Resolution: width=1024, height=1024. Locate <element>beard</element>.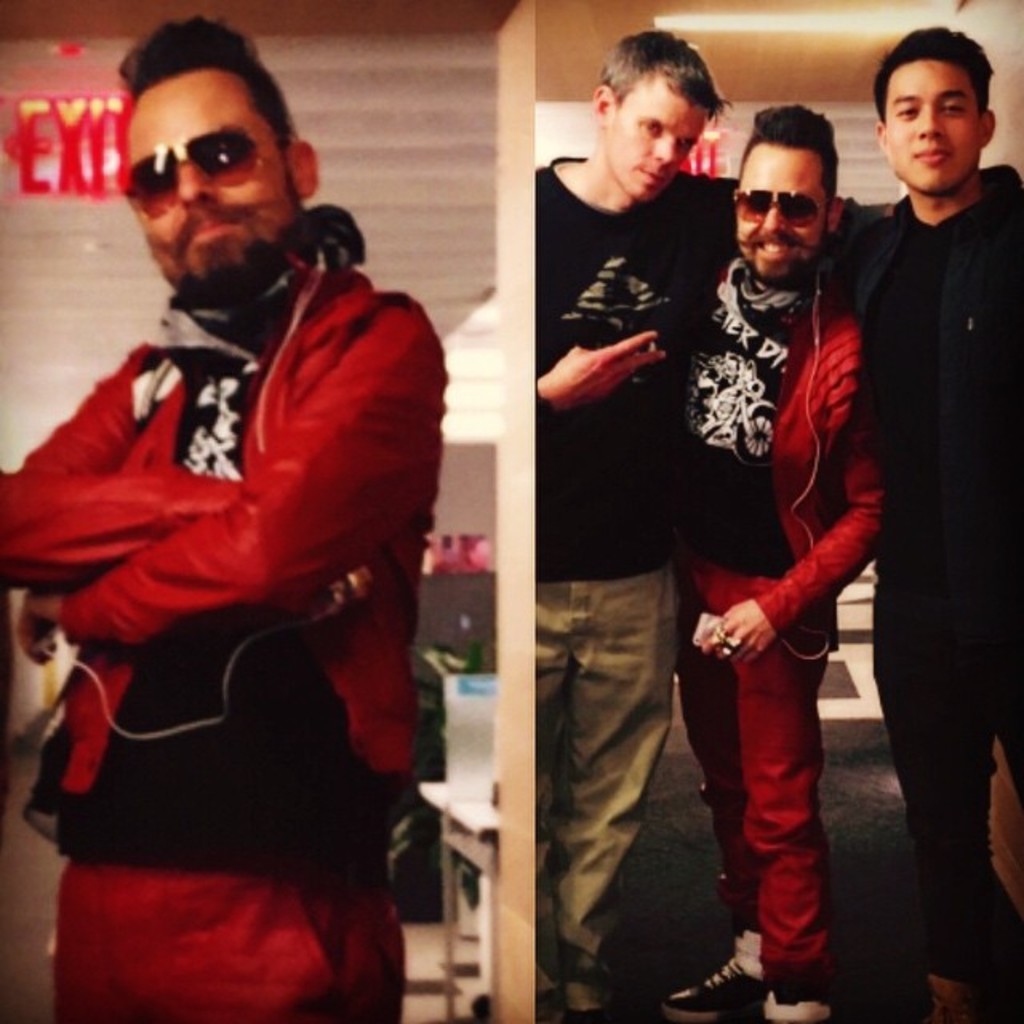
738:222:819:294.
